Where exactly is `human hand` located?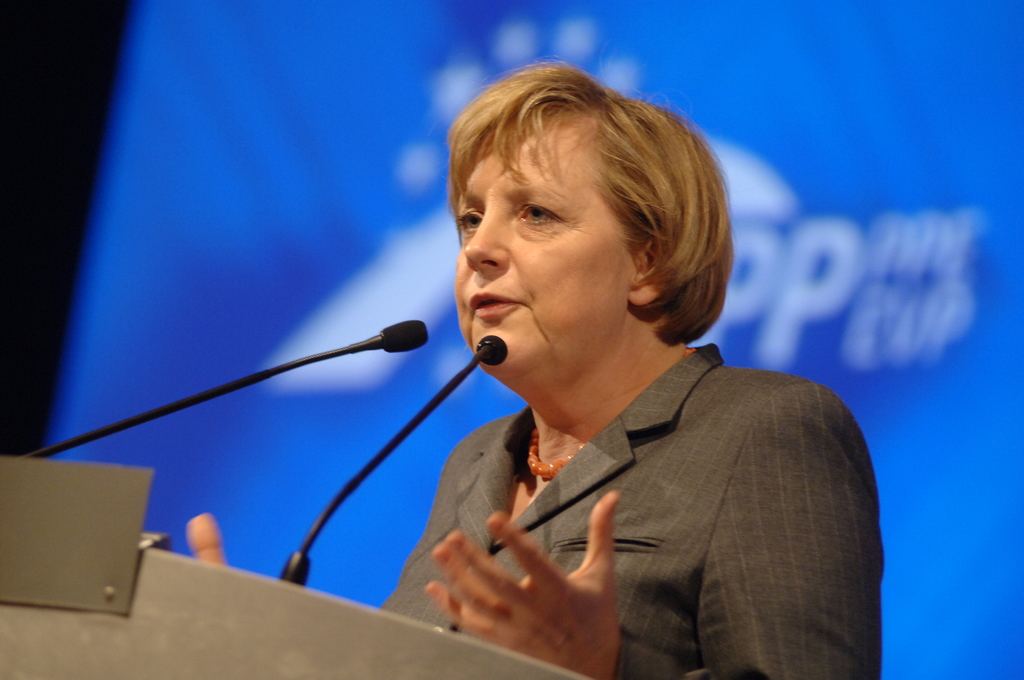
Its bounding box is [x1=409, y1=504, x2=632, y2=639].
